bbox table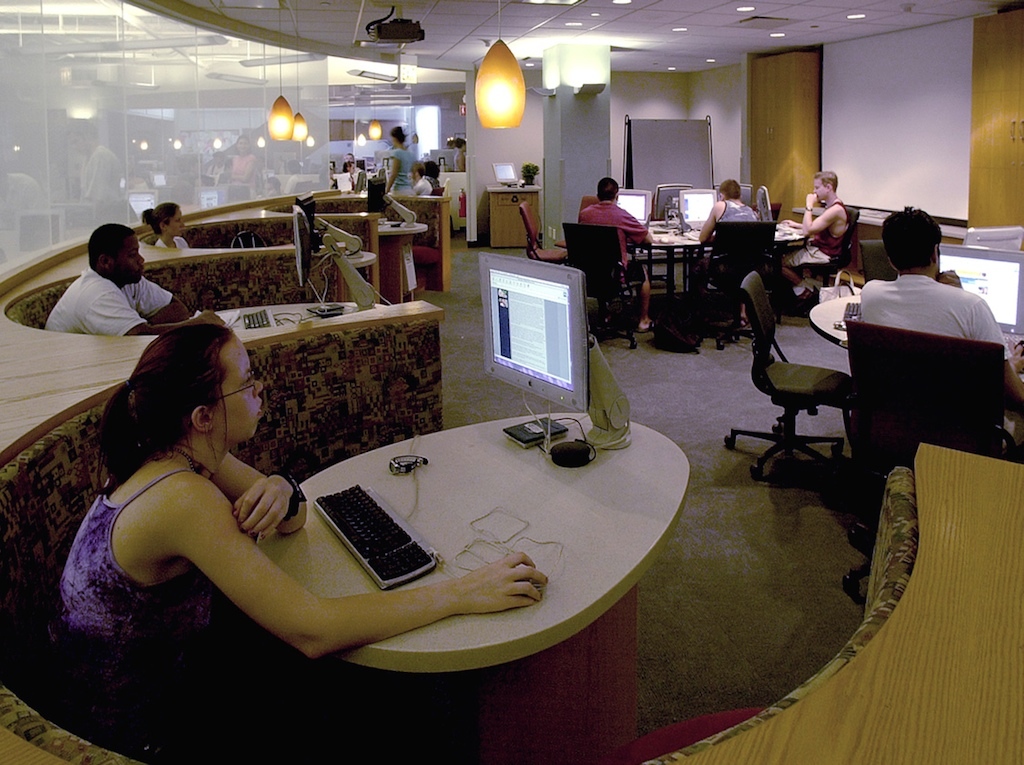
crop(163, 399, 694, 683)
